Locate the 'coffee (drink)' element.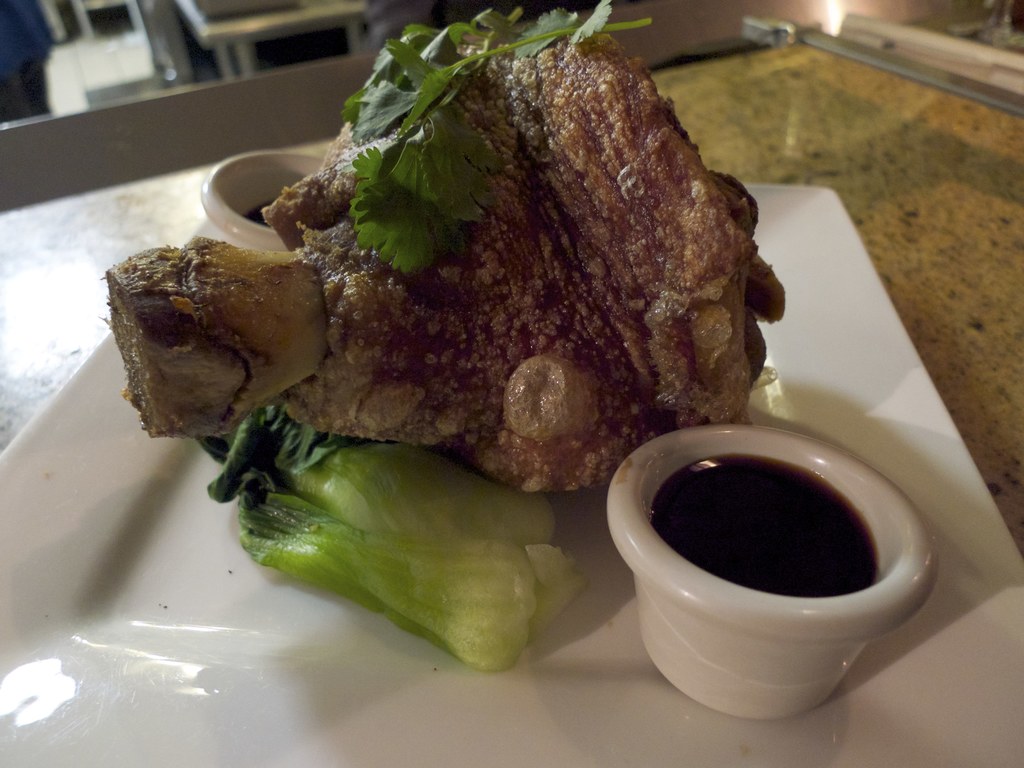
Element bbox: detection(645, 447, 931, 598).
